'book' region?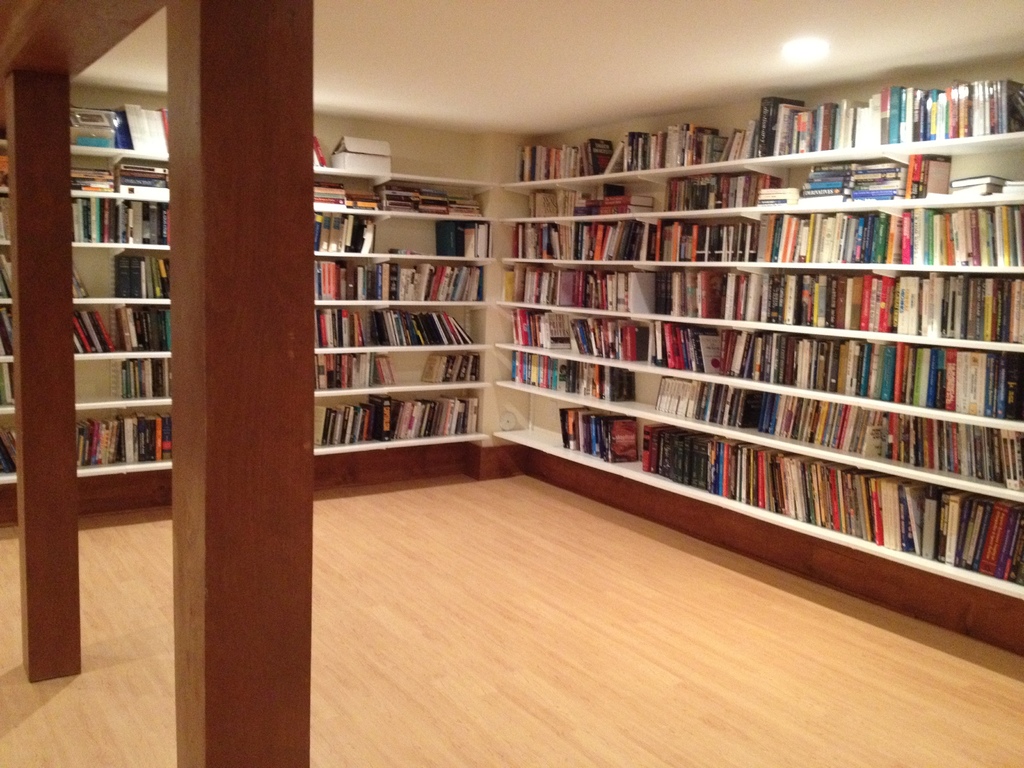
[left=0, top=364, right=15, bottom=403]
